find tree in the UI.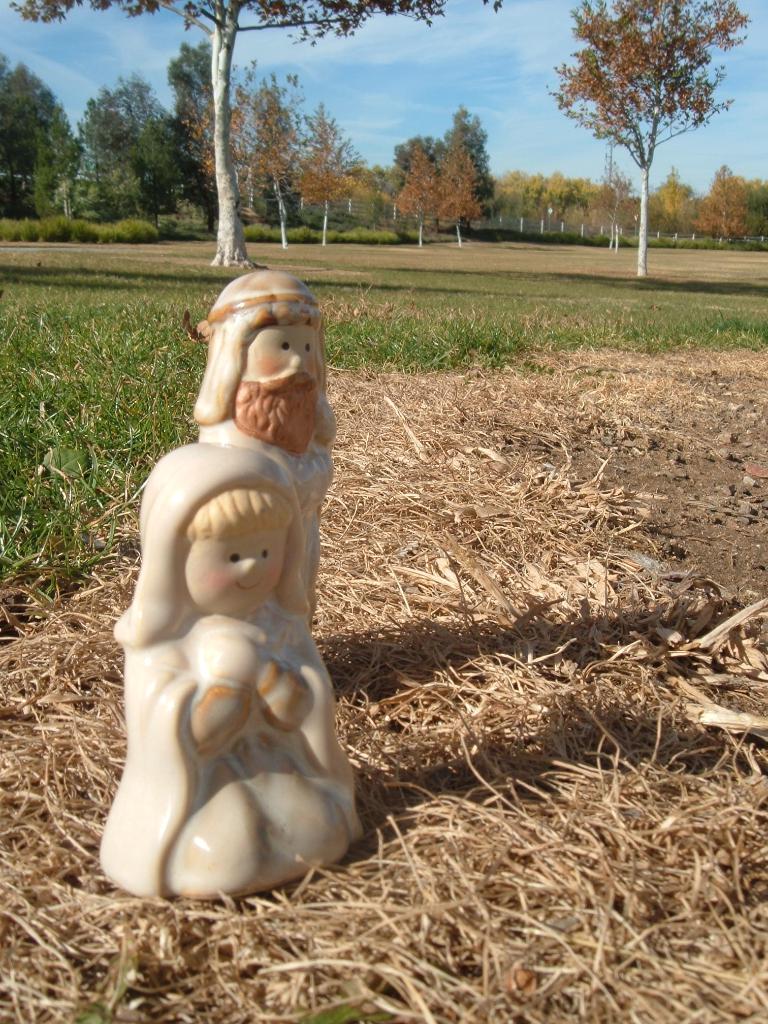
UI element at 95/74/172/226.
